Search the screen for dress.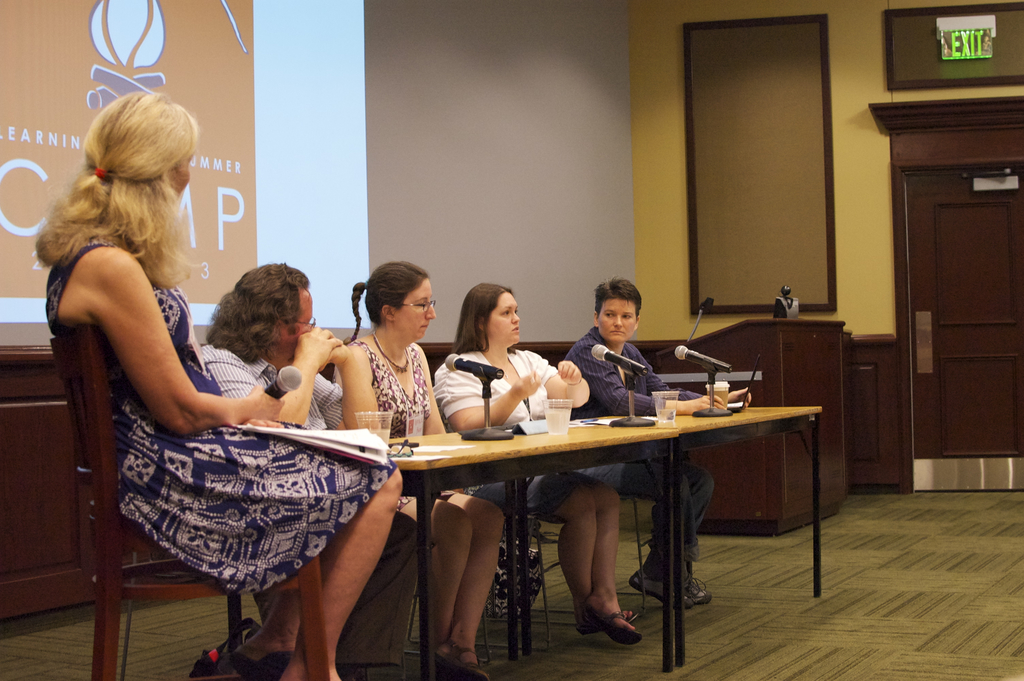
Found at x1=47 y1=240 x2=394 y2=589.
